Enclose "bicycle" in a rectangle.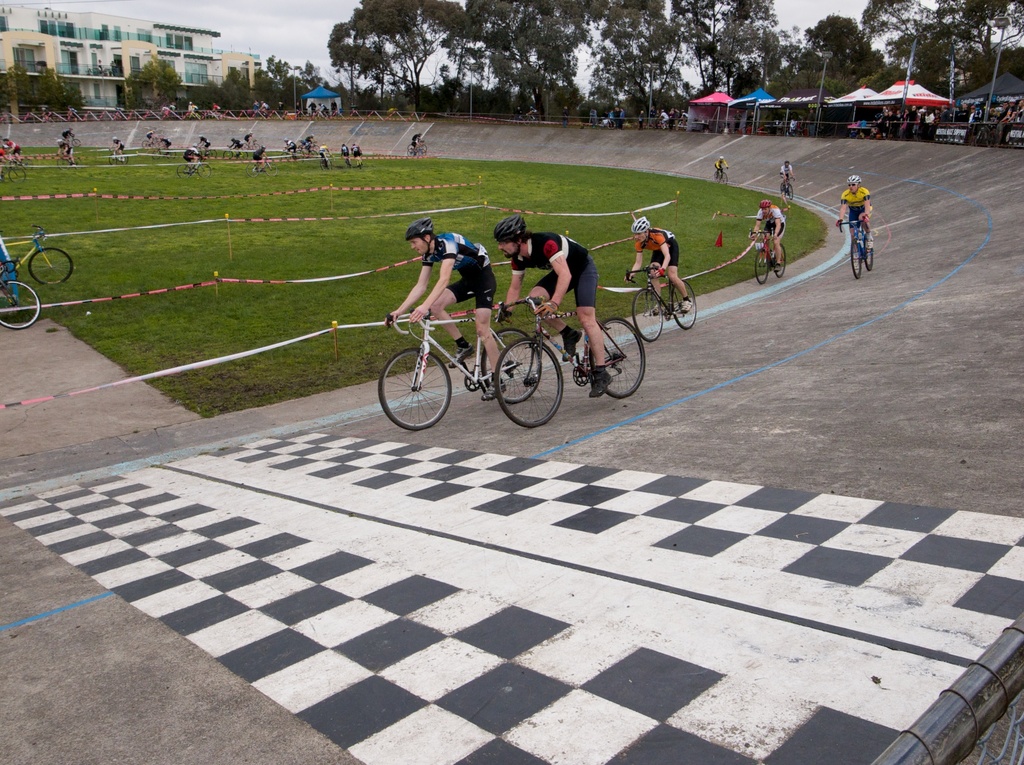
{"x1": 245, "y1": 157, "x2": 278, "y2": 176}.
